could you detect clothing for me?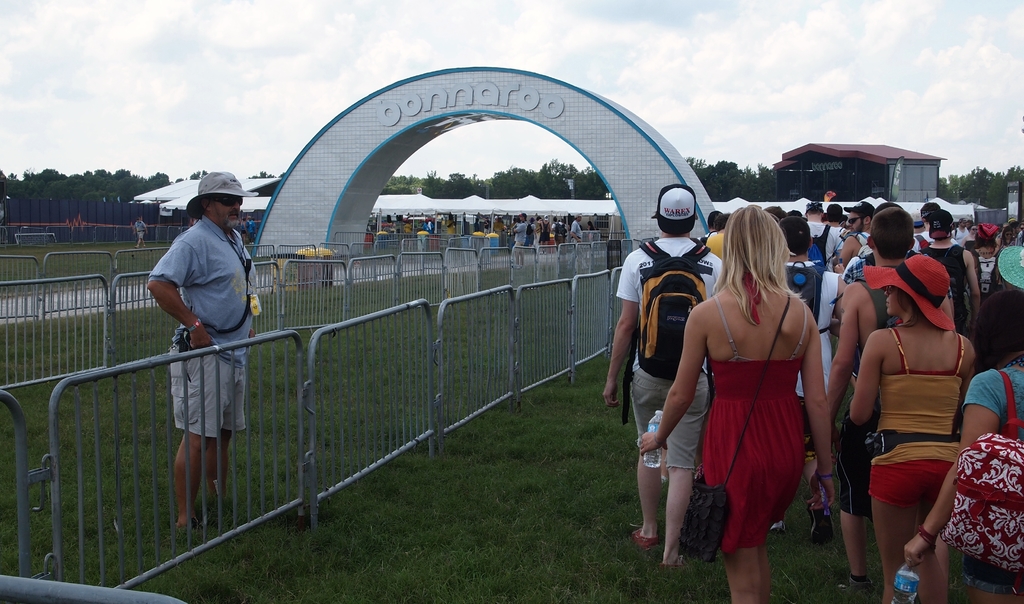
Detection result: [left=700, top=294, right=803, bottom=557].
